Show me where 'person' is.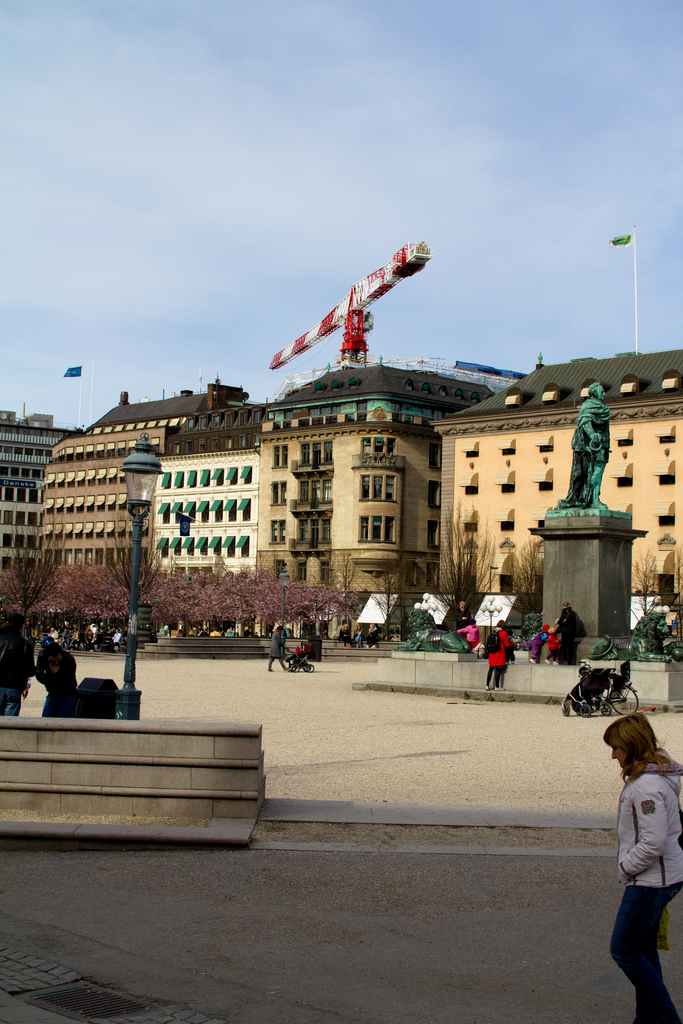
'person' is at locate(532, 619, 534, 666).
